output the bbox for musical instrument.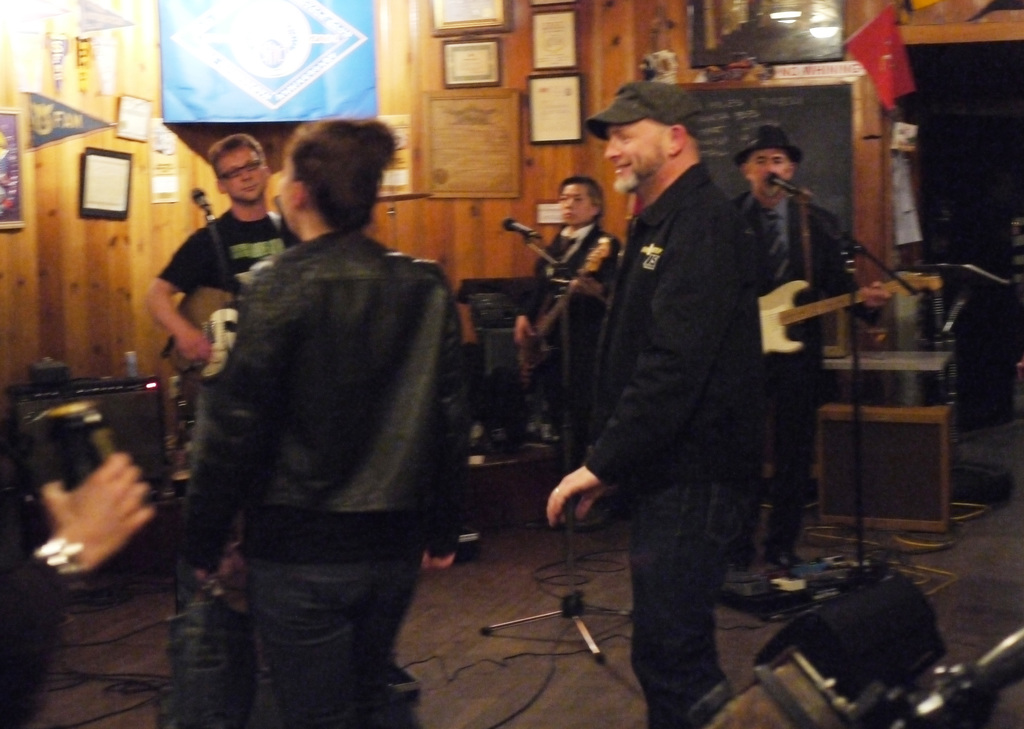
(x1=749, y1=273, x2=941, y2=386).
